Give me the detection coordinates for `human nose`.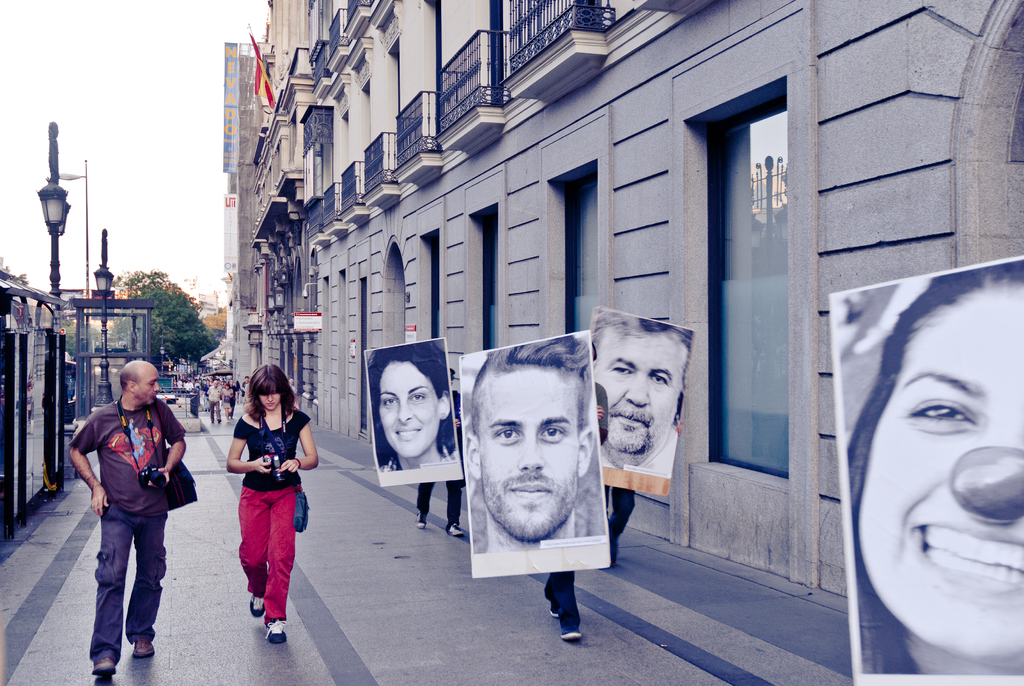
(155,382,163,395).
